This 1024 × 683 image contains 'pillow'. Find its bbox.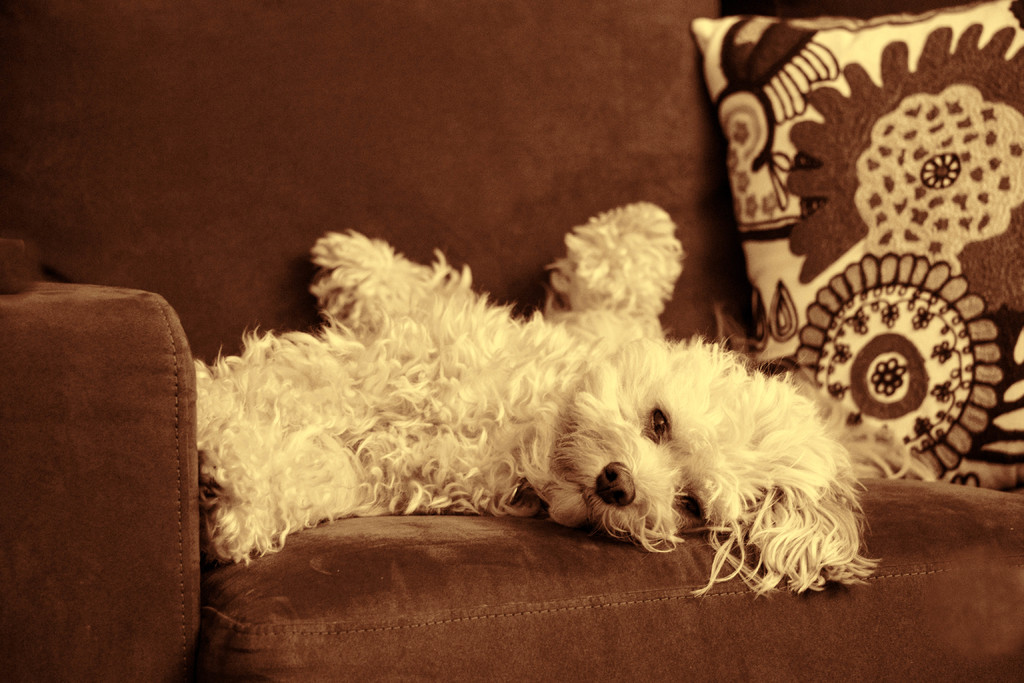
locate(683, 38, 998, 425).
